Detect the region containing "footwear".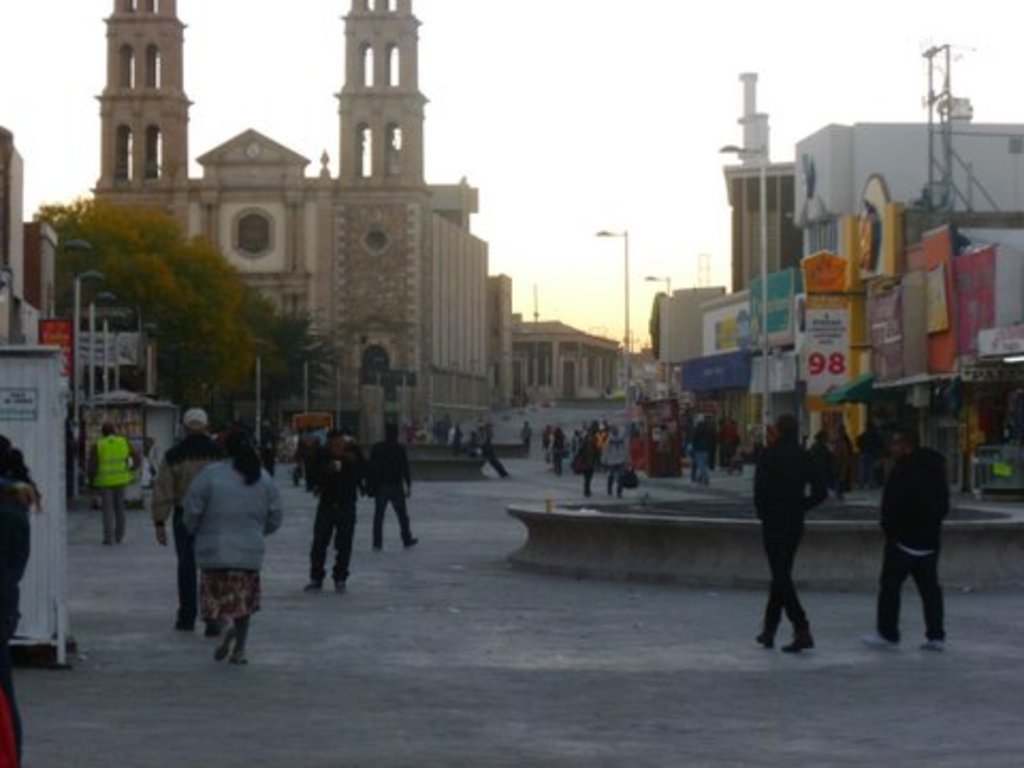
rect(375, 514, 380, 553).
